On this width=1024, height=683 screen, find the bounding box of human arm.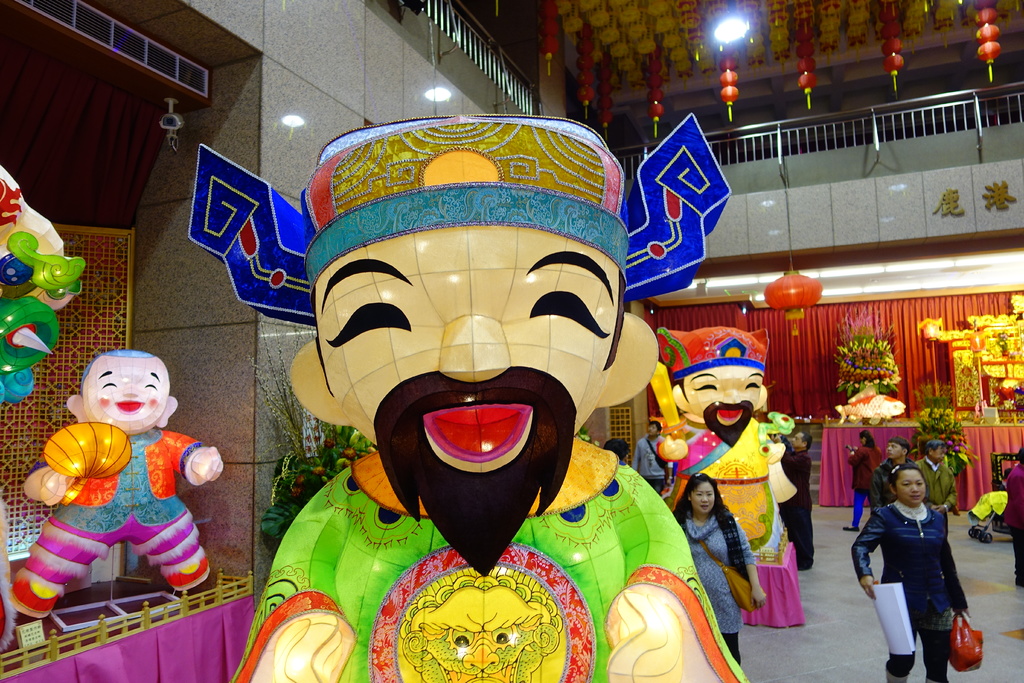
Bounding box: locate(631, 442, 643, 472).
